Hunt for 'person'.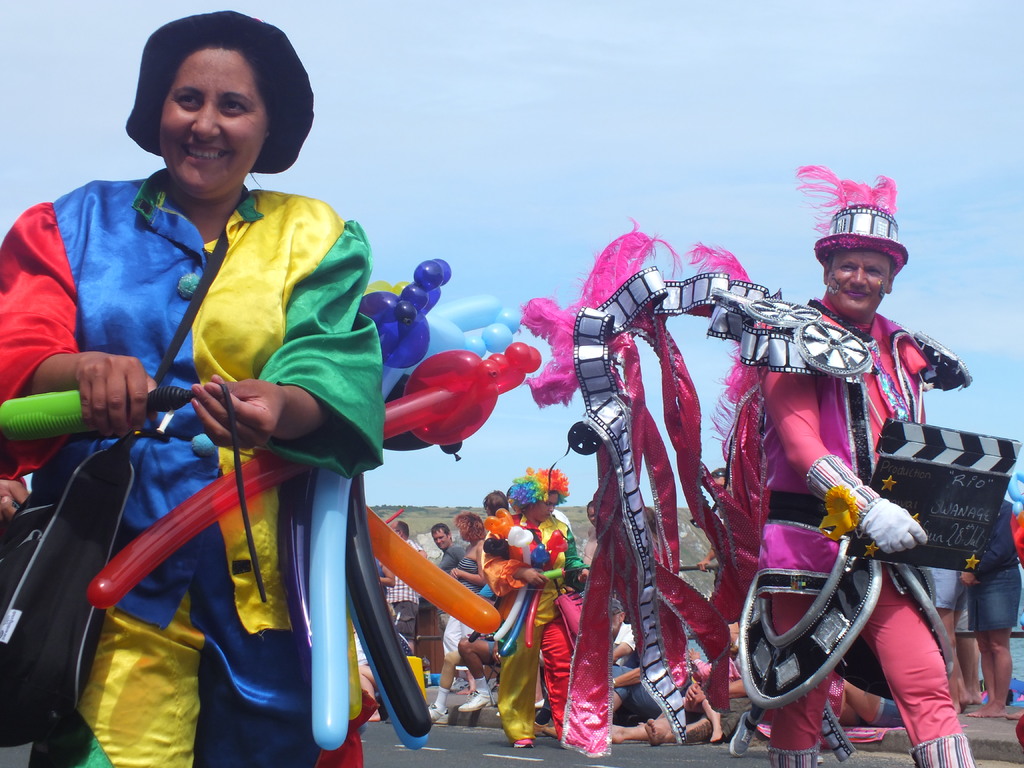
Hunted down at (x1=369, y1=509, x2=422, y2=672).
